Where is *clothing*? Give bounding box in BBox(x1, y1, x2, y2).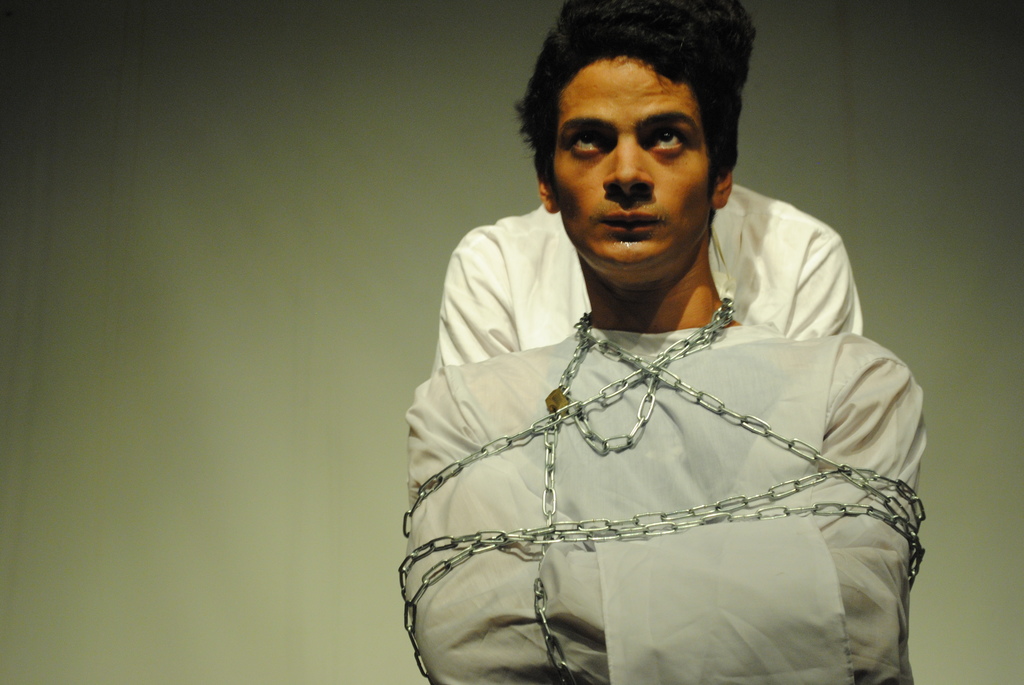
BBox(401, 194, 929, 684).
